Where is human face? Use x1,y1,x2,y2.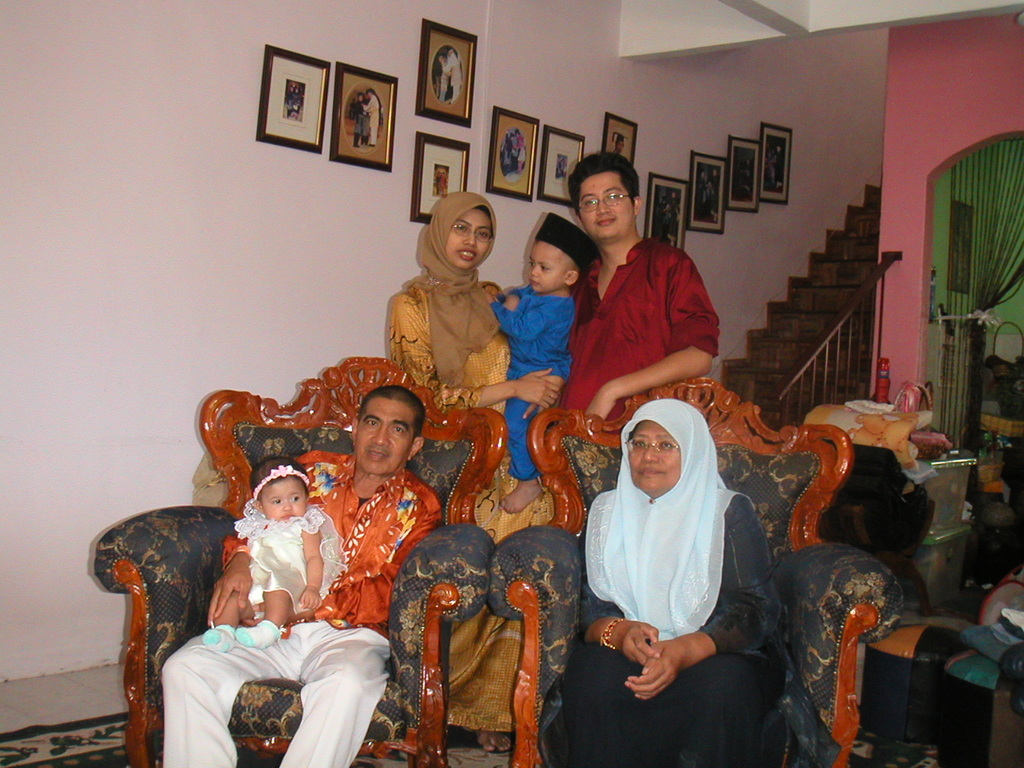
352,395,410,476.
